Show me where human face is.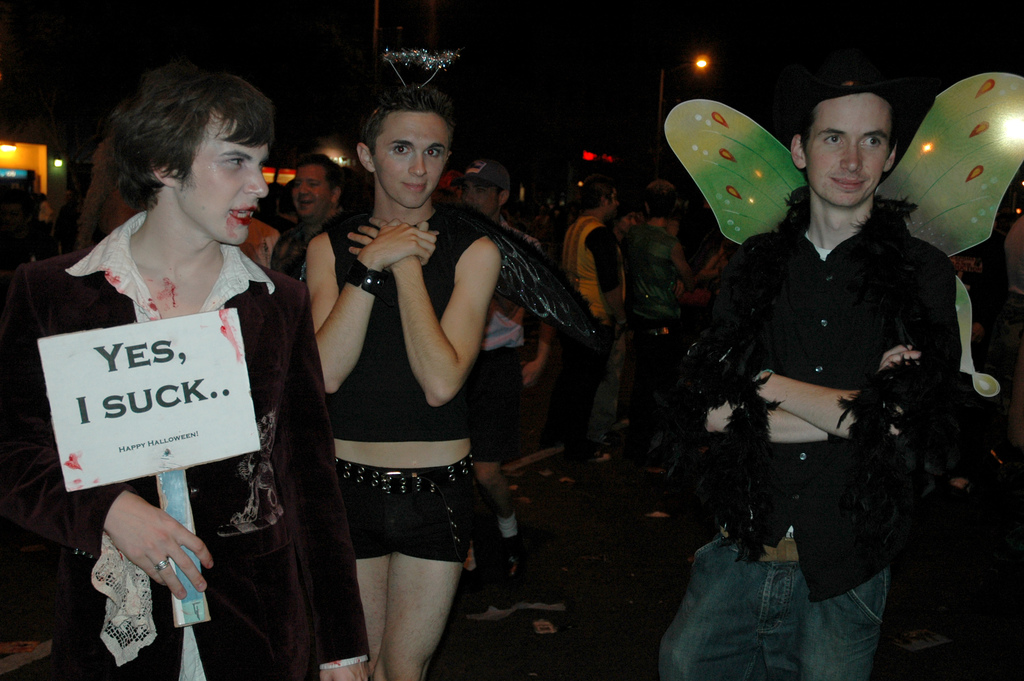
human face is at Rect(371, 112, 445, 211).
